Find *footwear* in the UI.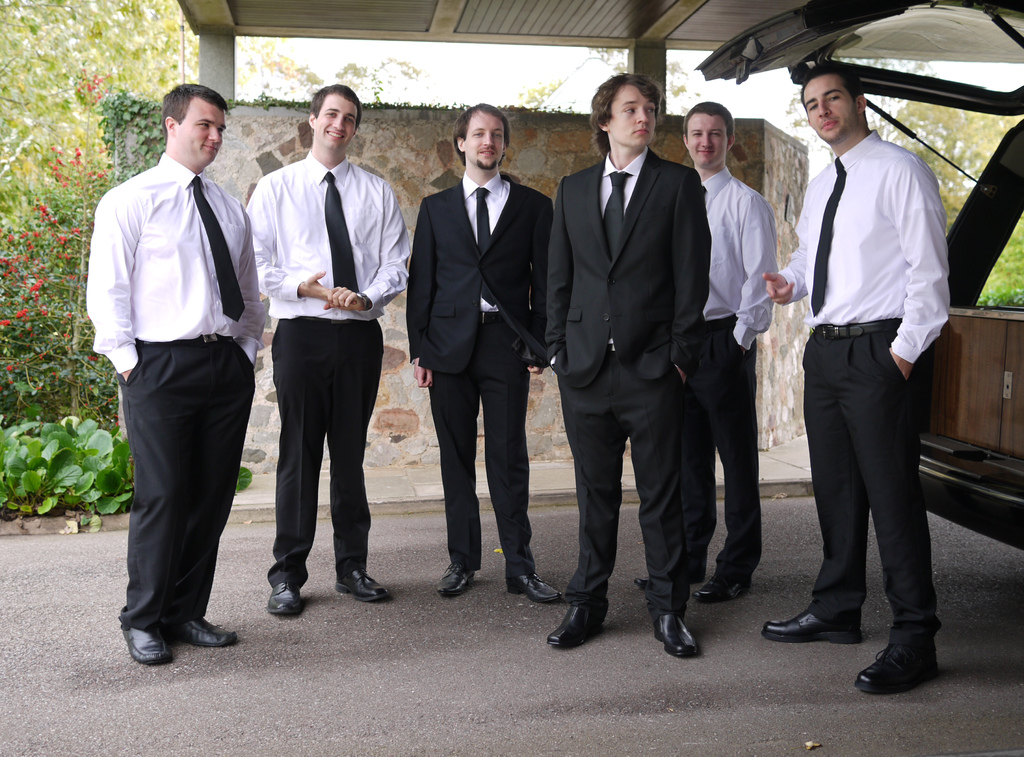
UI element at 331,567,388,599.
